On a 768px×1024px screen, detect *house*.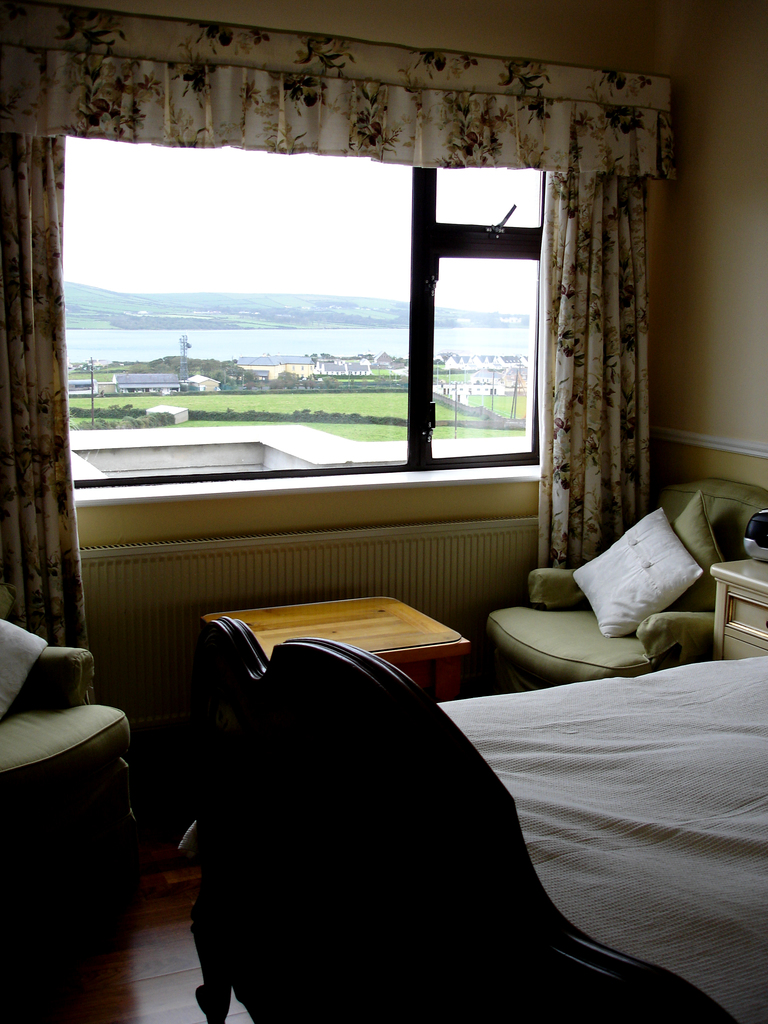
(x1=0, y1=40, x2=767, y2=1004).
